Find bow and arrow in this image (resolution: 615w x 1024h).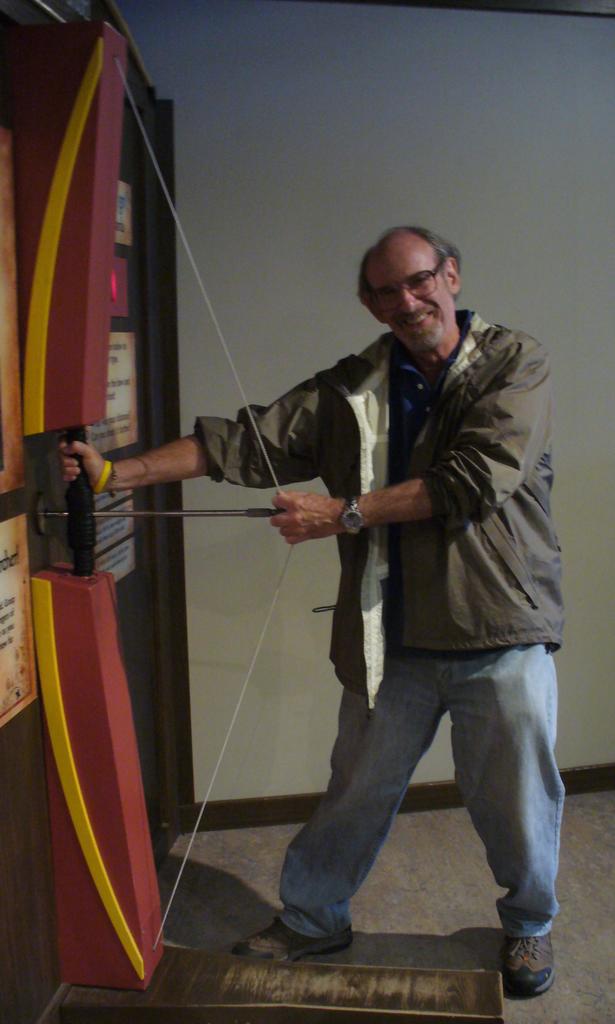
[13, 22, 303, 945].
